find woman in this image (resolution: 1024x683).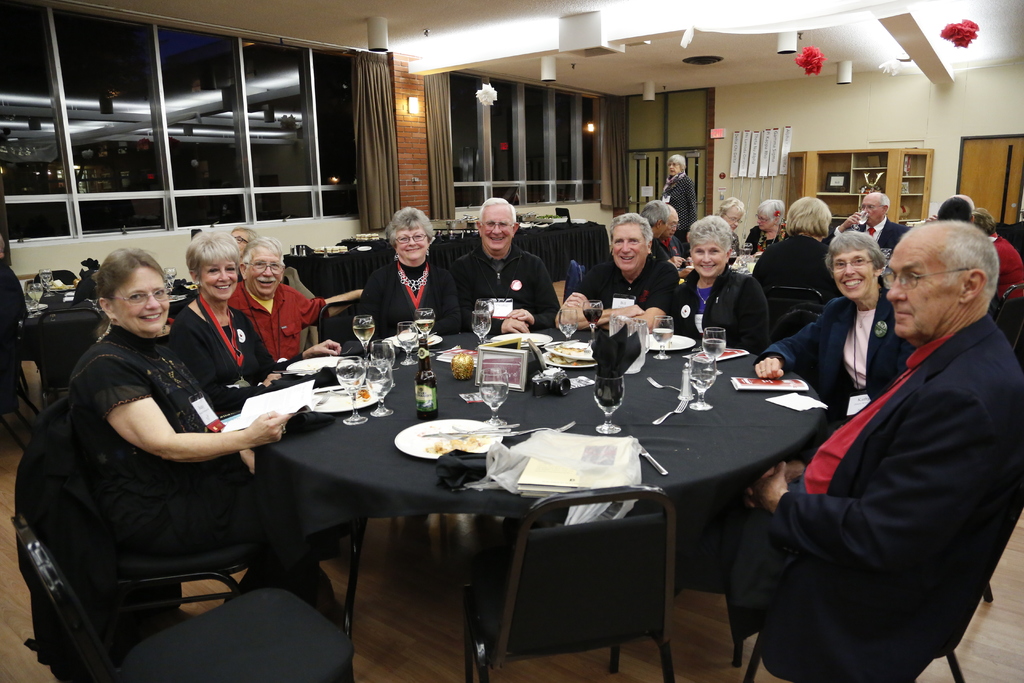
<box>231,227,256,259</box>.
